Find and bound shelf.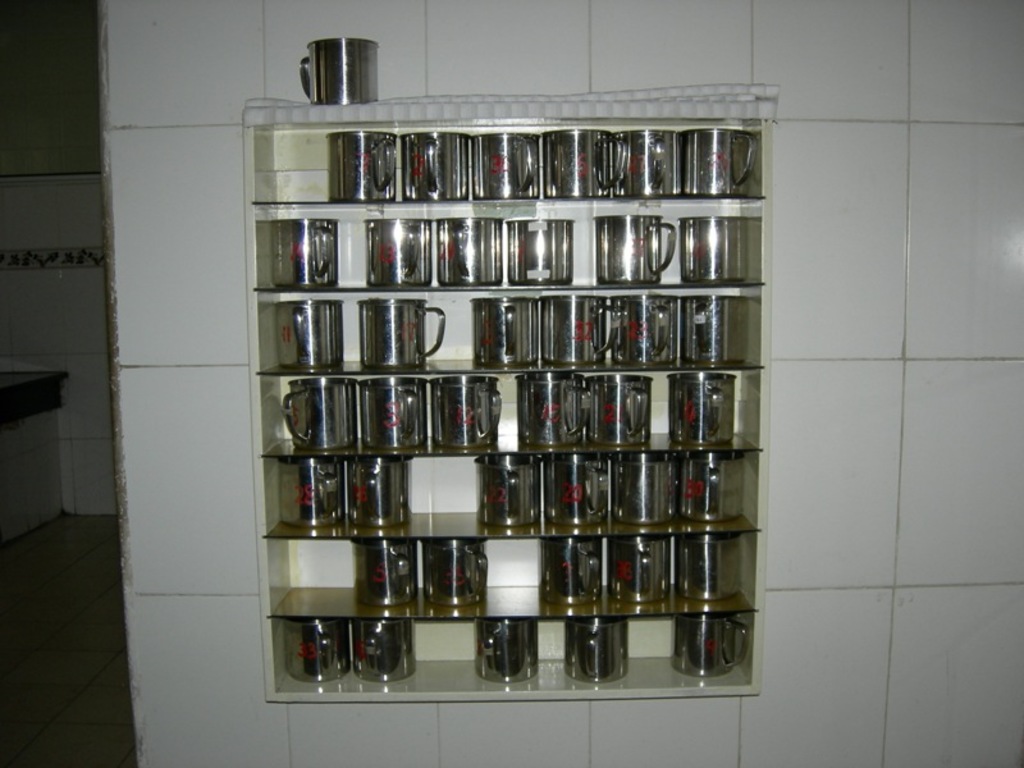
Bound: detection(243, 191, 768, 301).
